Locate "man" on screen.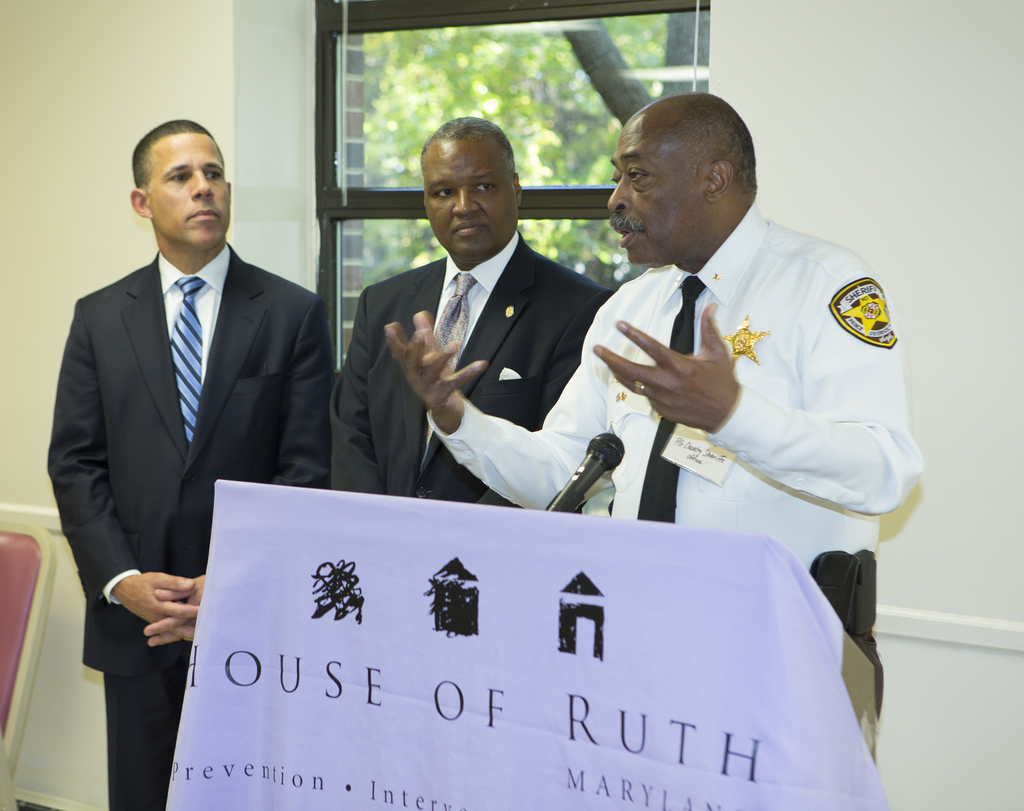
On screen at [x1=385, y1=88, x2=922, y2=712].
